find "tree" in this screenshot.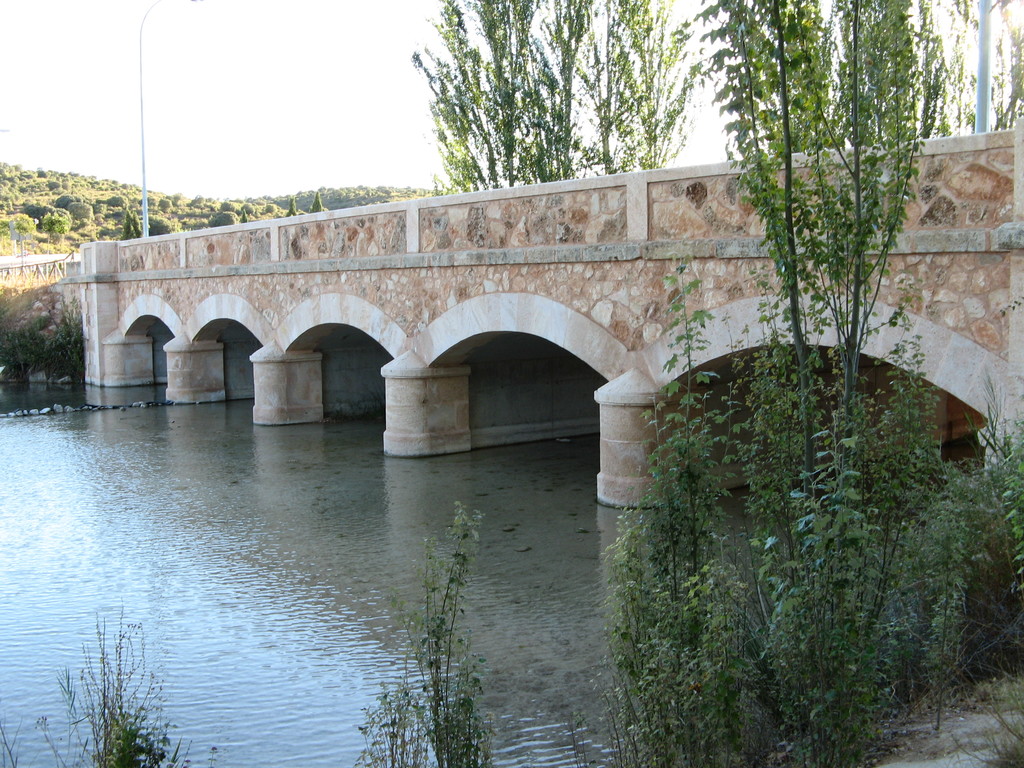
The bounding box for "tree" is (584,0,700,174).
